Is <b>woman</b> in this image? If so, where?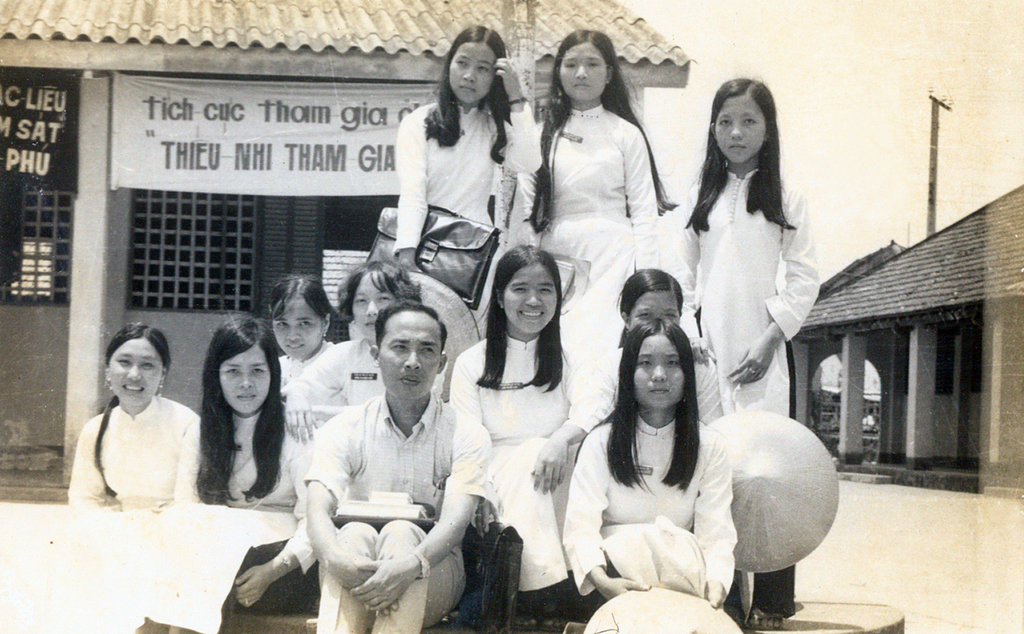
Yes, at <bbox>389, 11, 567, 306</bbox>.
